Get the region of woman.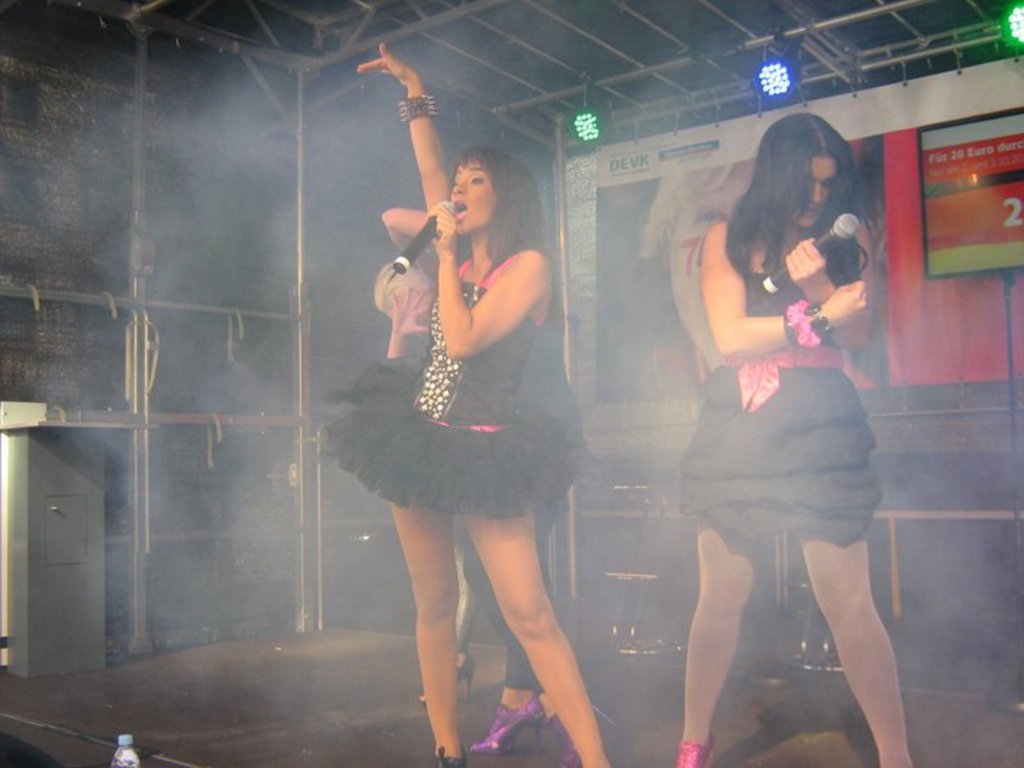
x1=313, y1=41, x2=607, y2=767.
